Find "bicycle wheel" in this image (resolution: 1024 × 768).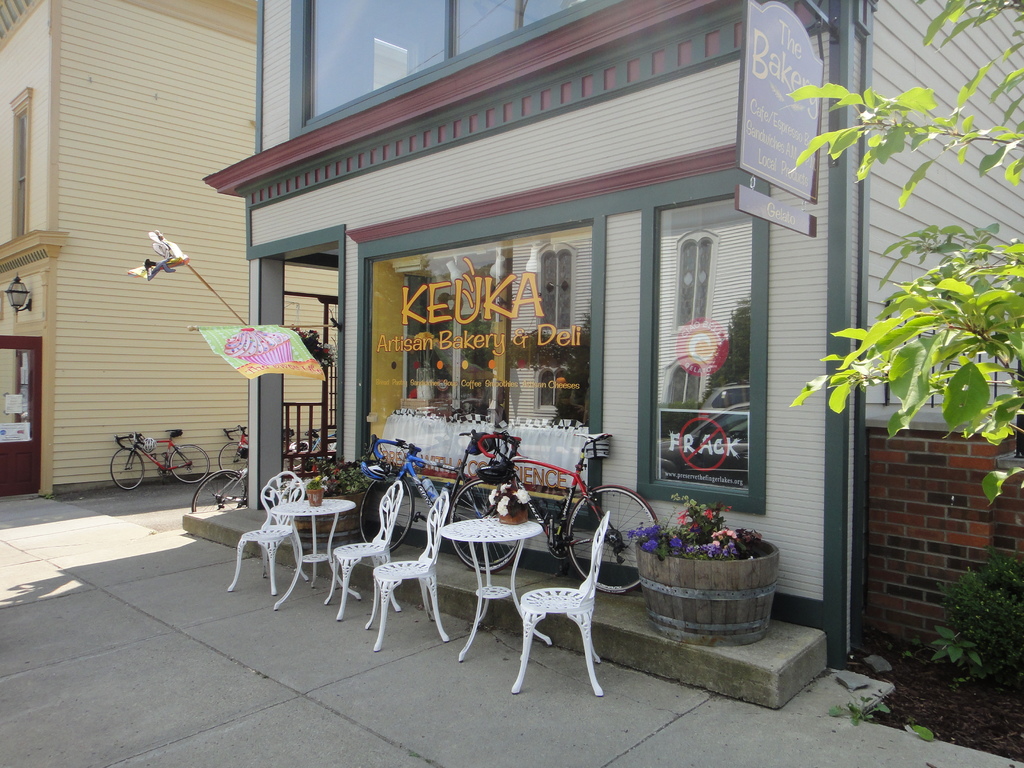
l=218, t=440, r=252, b=479.
